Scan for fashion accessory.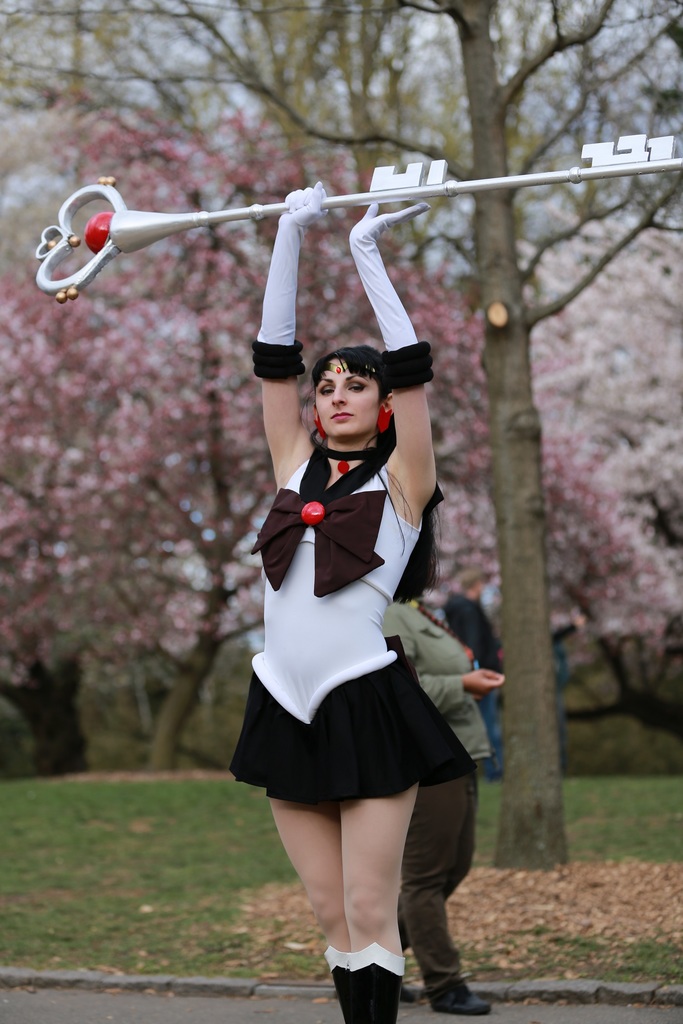
Scan result: (430,982,493,1015).
